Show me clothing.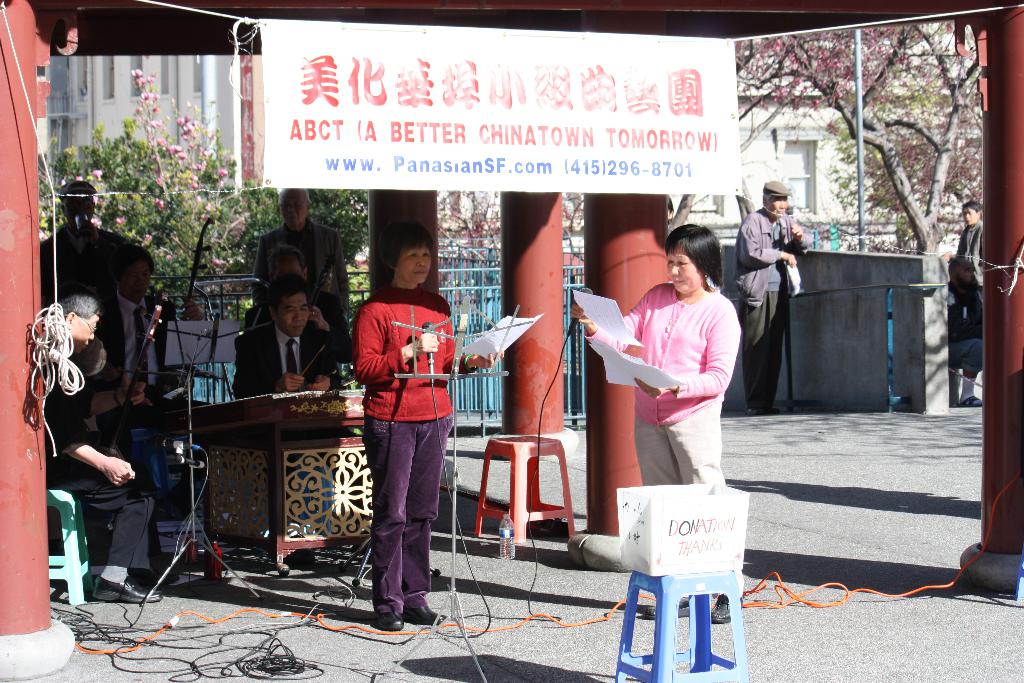
clothing is here: [47, 359, 159, 575].
